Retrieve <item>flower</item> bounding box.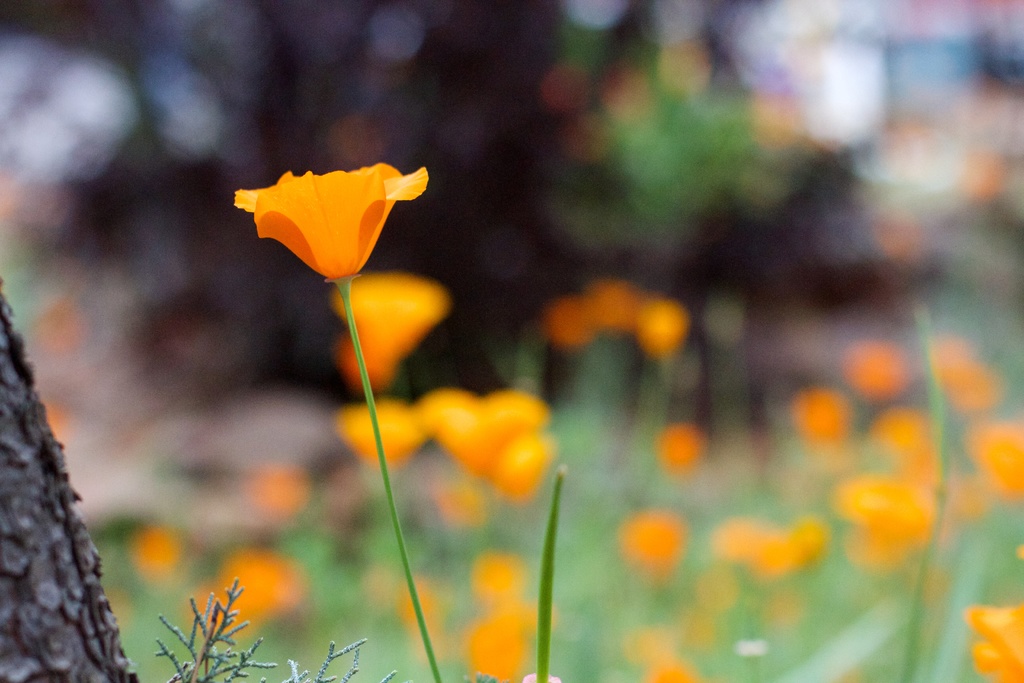
Bounding box: {"x1": 959, "y1": 608, "x2": 1023, "y2": 682}.
